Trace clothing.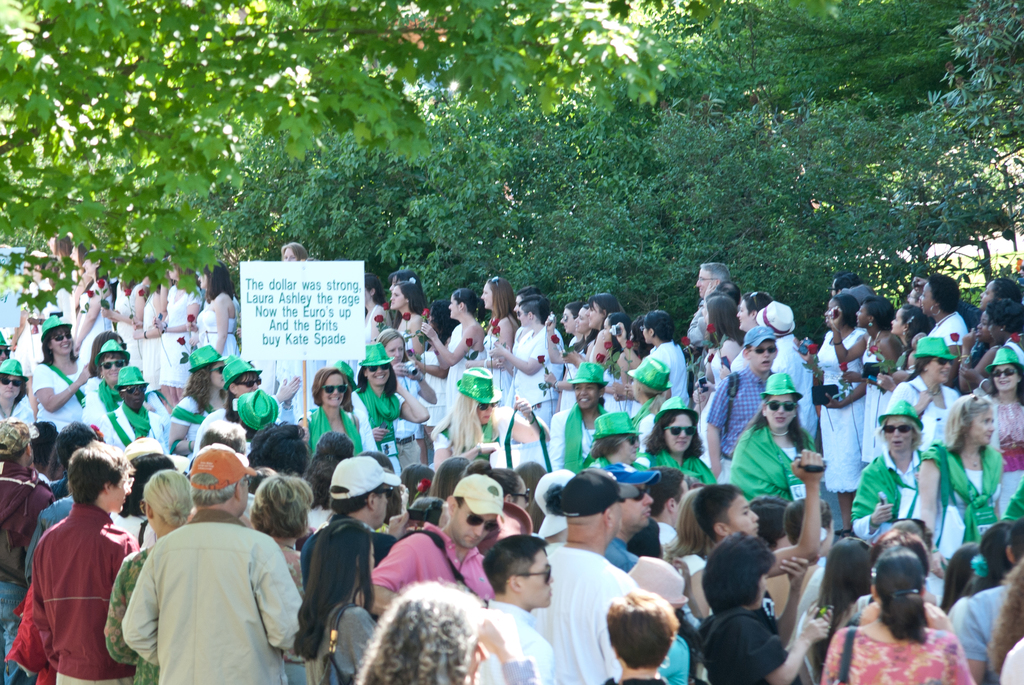
Traced to select_region(822, 631, 980, 684).
